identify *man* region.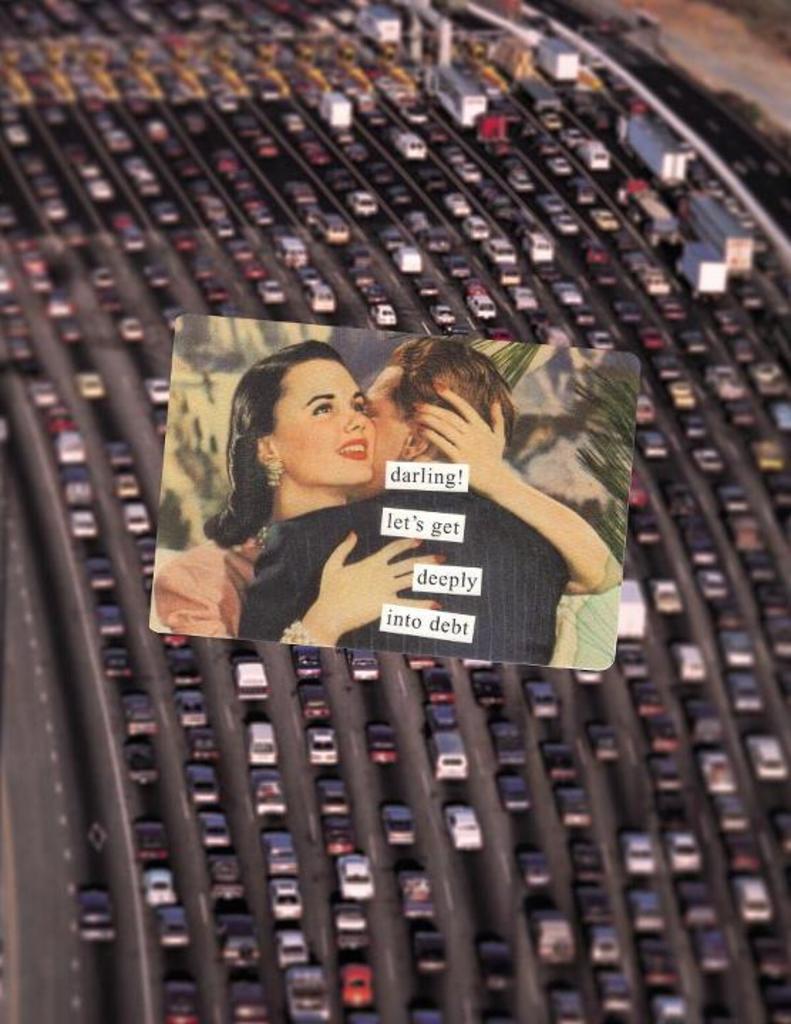
Region: 242, 333, 630, 674.
